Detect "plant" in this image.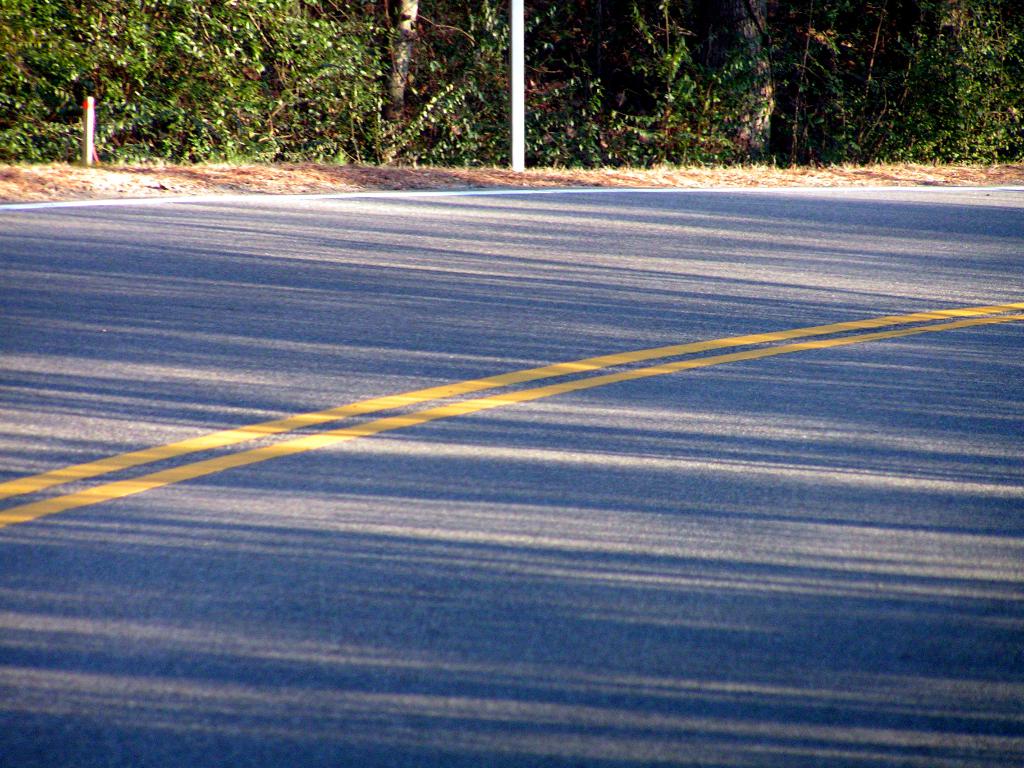
Detection: {"x1": 611, "y1": 1, "x2": 735, "y2": 161}.
